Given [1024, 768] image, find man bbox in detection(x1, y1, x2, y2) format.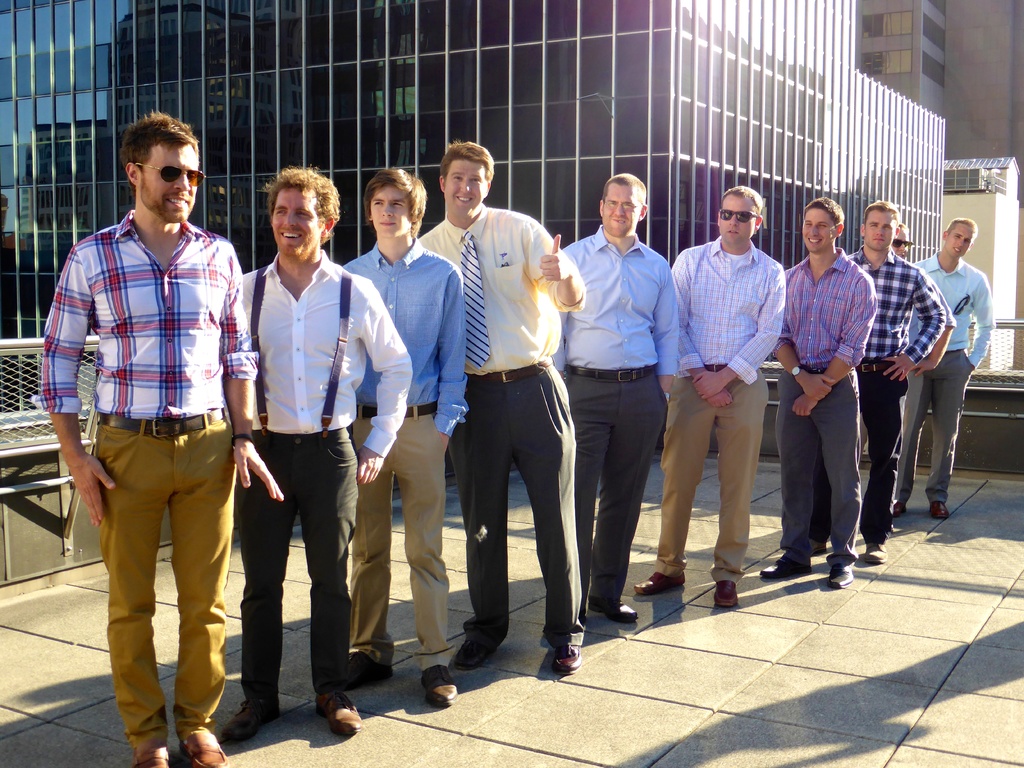
detection(849, 197, 944, 559).
